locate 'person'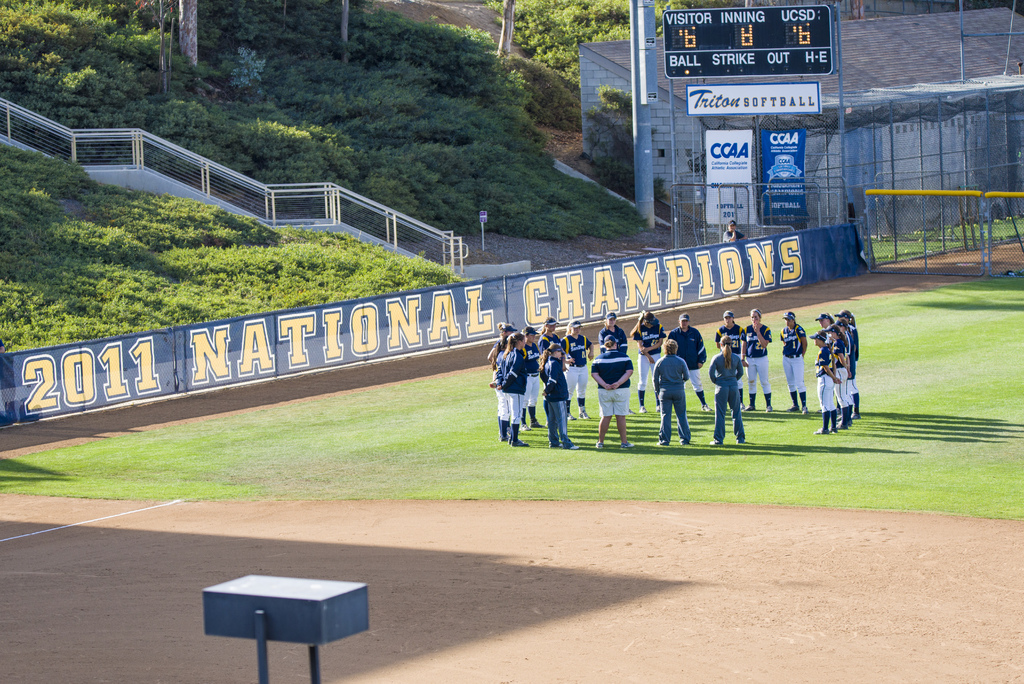
[812, 312, 833, 362]
